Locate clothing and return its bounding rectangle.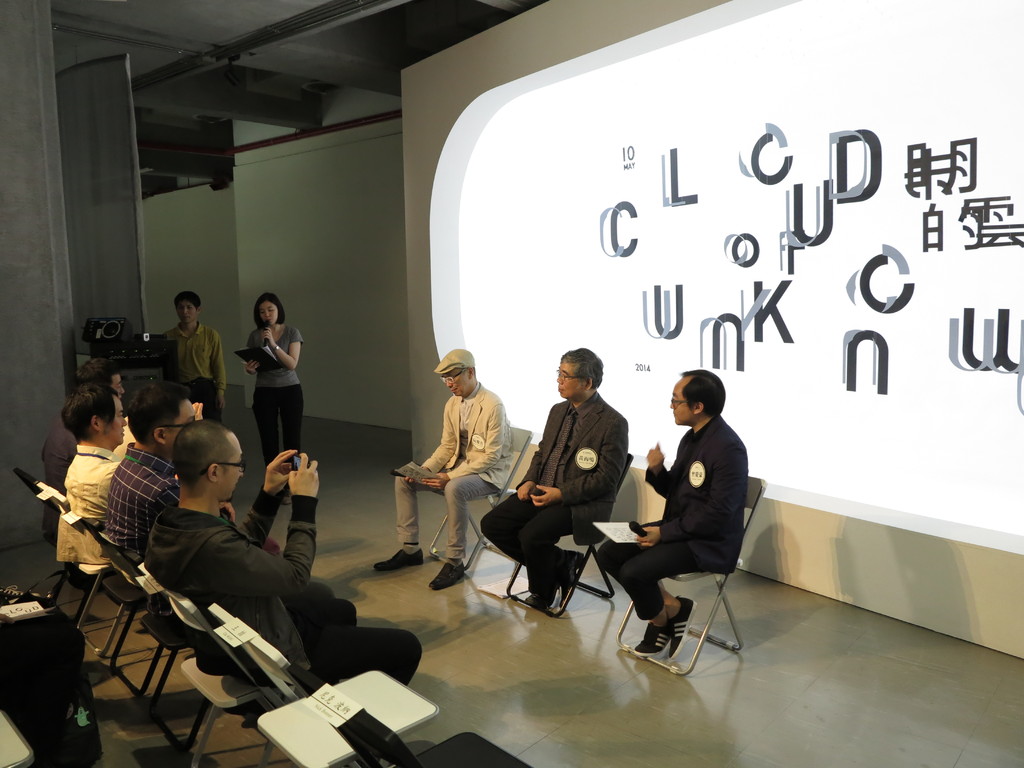
123:479:424:689.
